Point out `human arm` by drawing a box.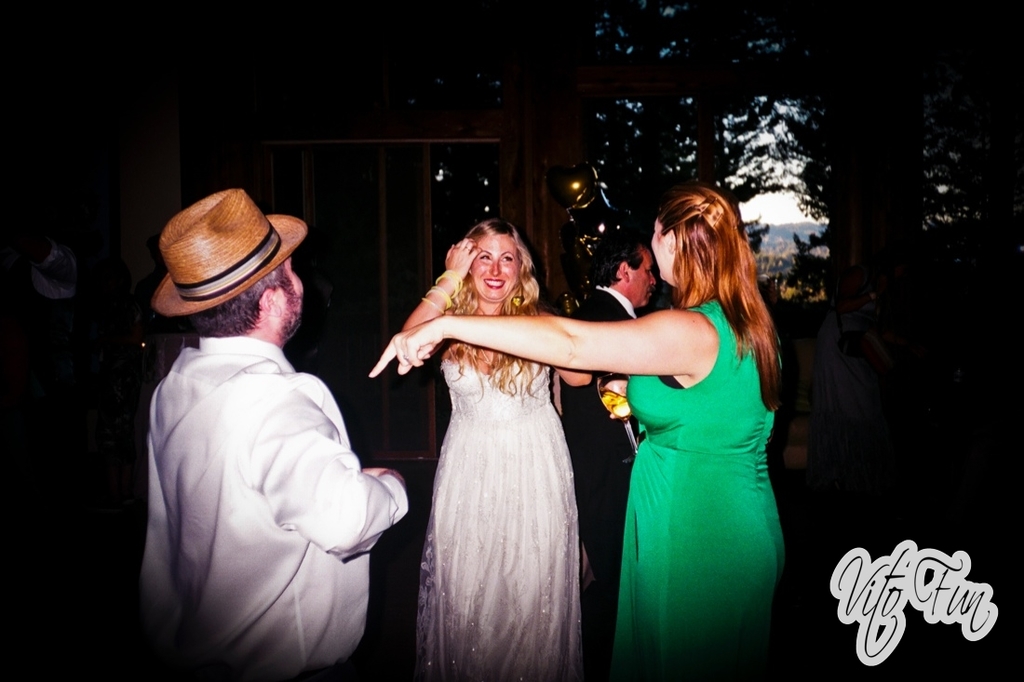
(left=551, top=362, right=599, bottom=386).
